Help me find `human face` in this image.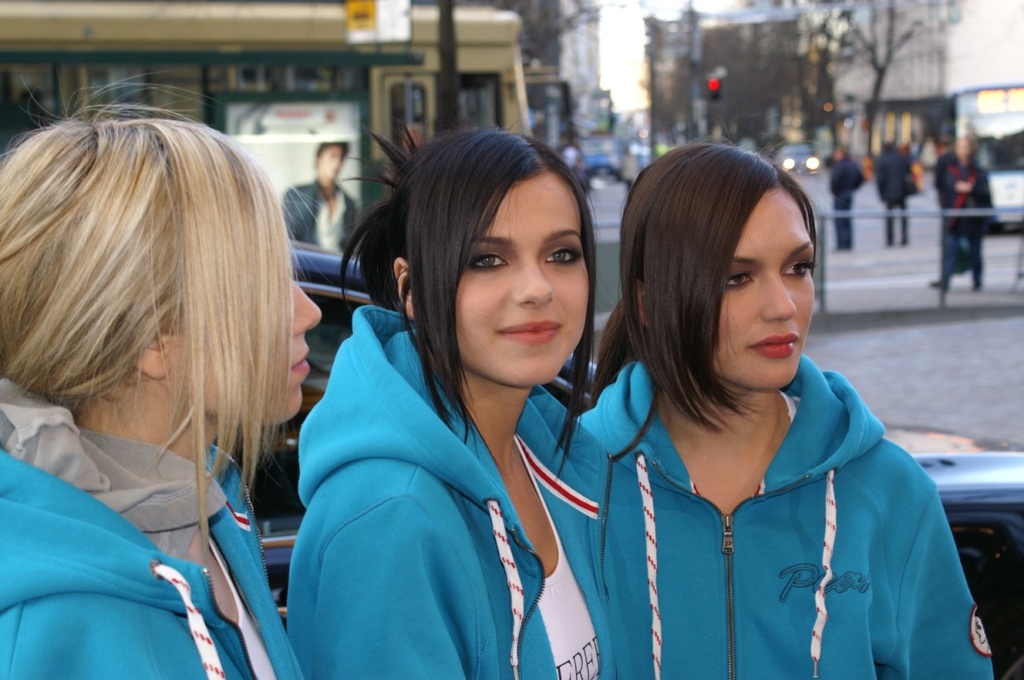
Found it: 720/193/818/392.
